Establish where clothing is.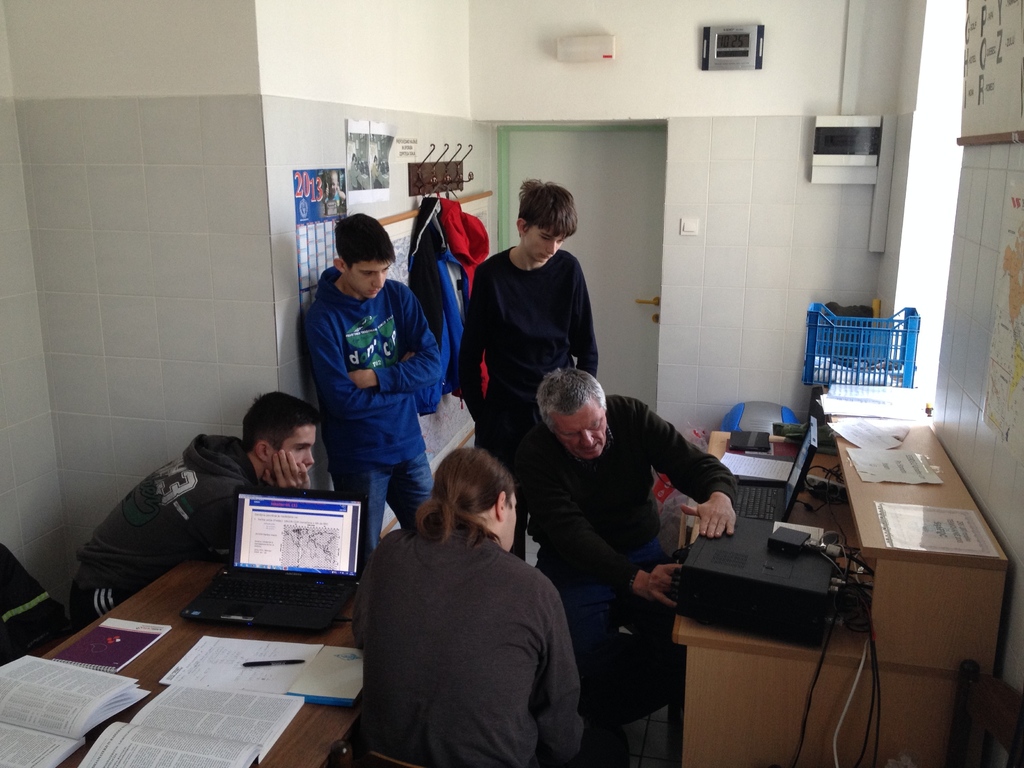
Established at crop(516, 394, 738, 767).
